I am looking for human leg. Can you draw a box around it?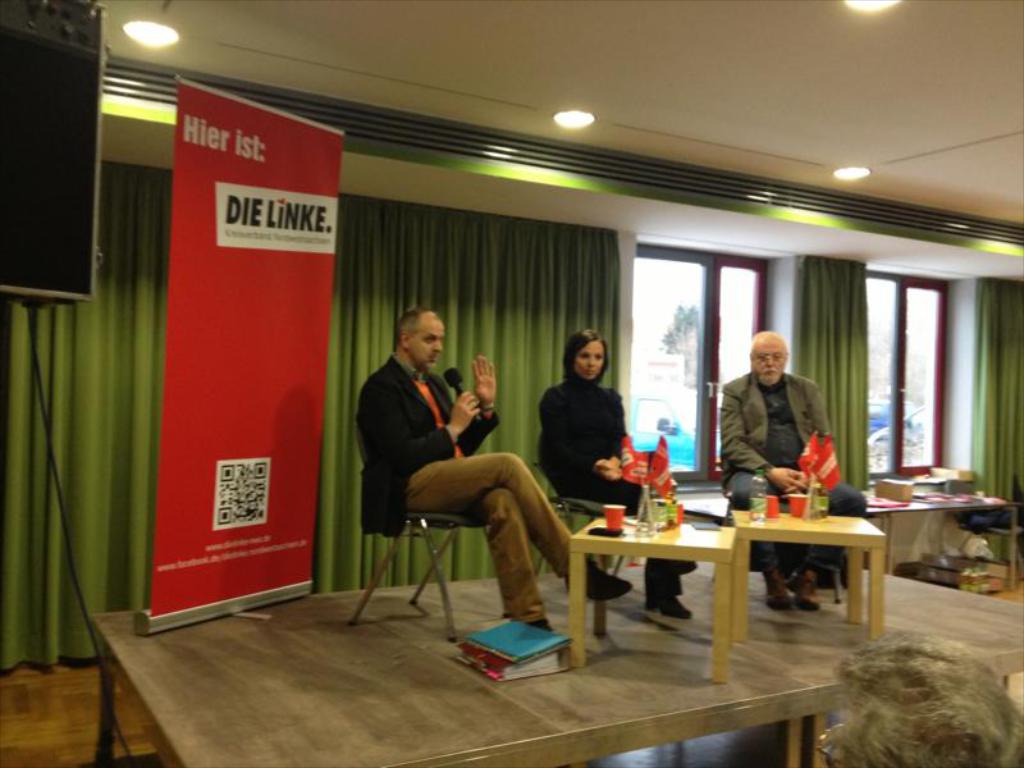
Sure, the bounding box is pyautogui.locateOnScreen(558, 468, 695, 623).
